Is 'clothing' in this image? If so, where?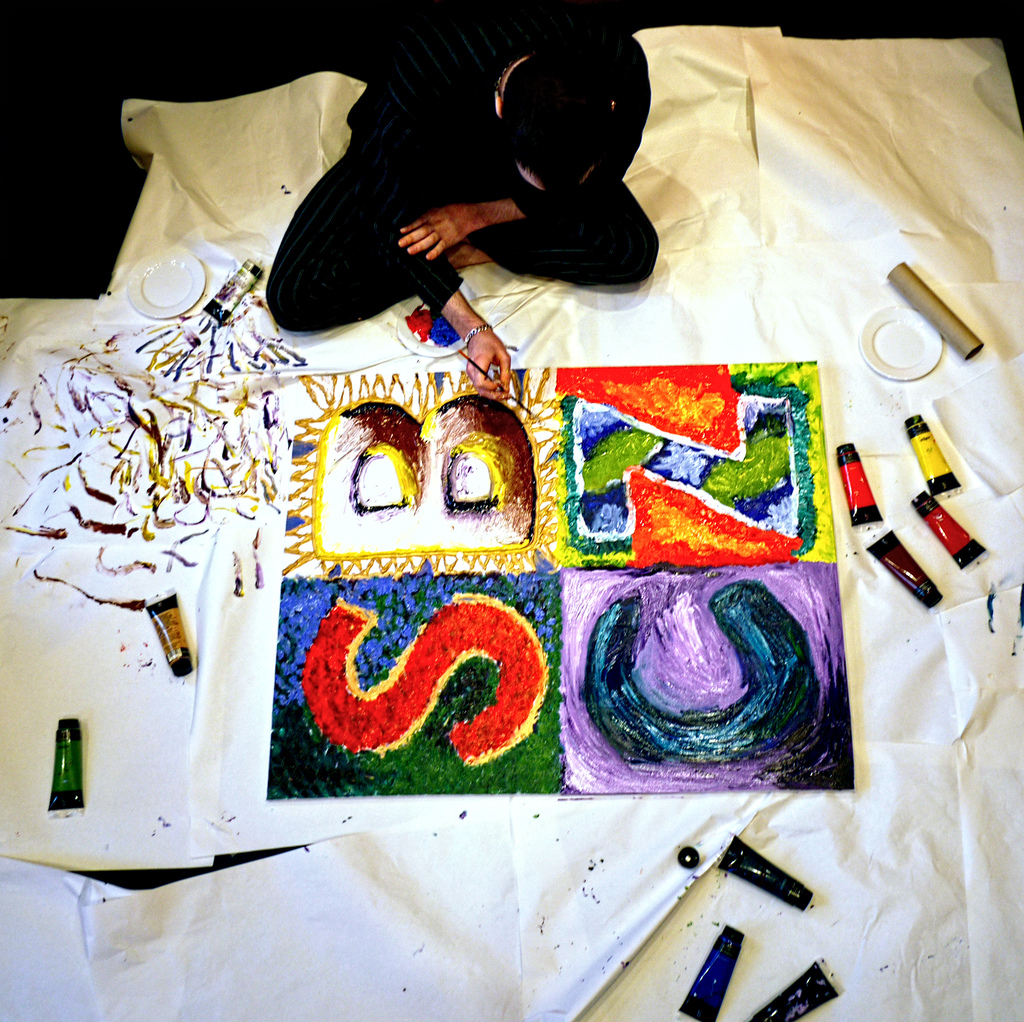
Yes, at (260,6,669,343).
